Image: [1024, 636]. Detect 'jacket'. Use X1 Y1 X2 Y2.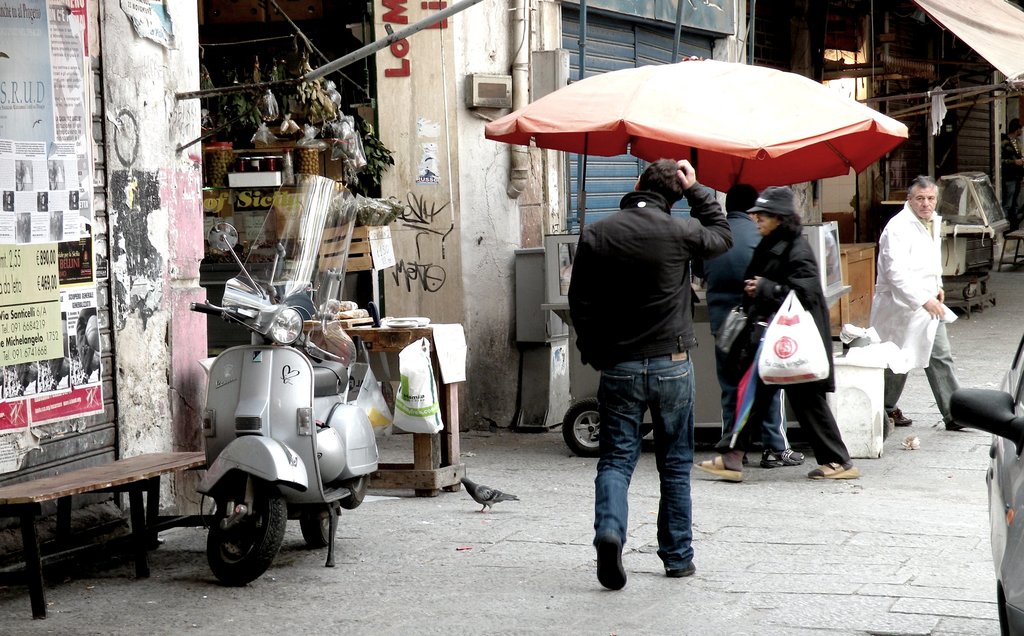
571 166 753 364.
